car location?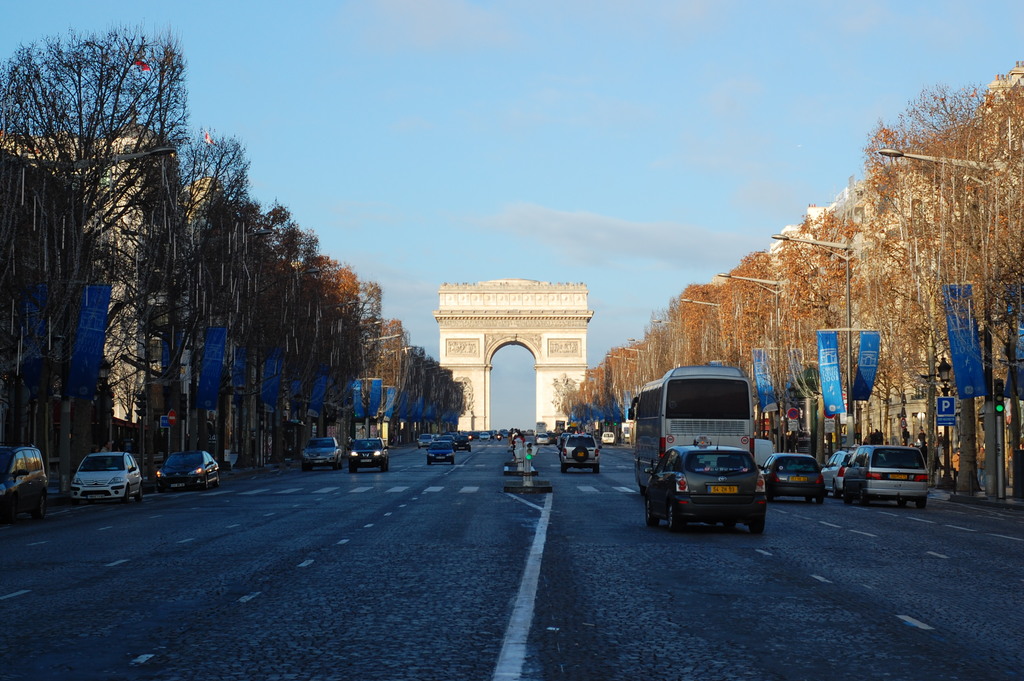
bbox(564, 438, 601, 472)
